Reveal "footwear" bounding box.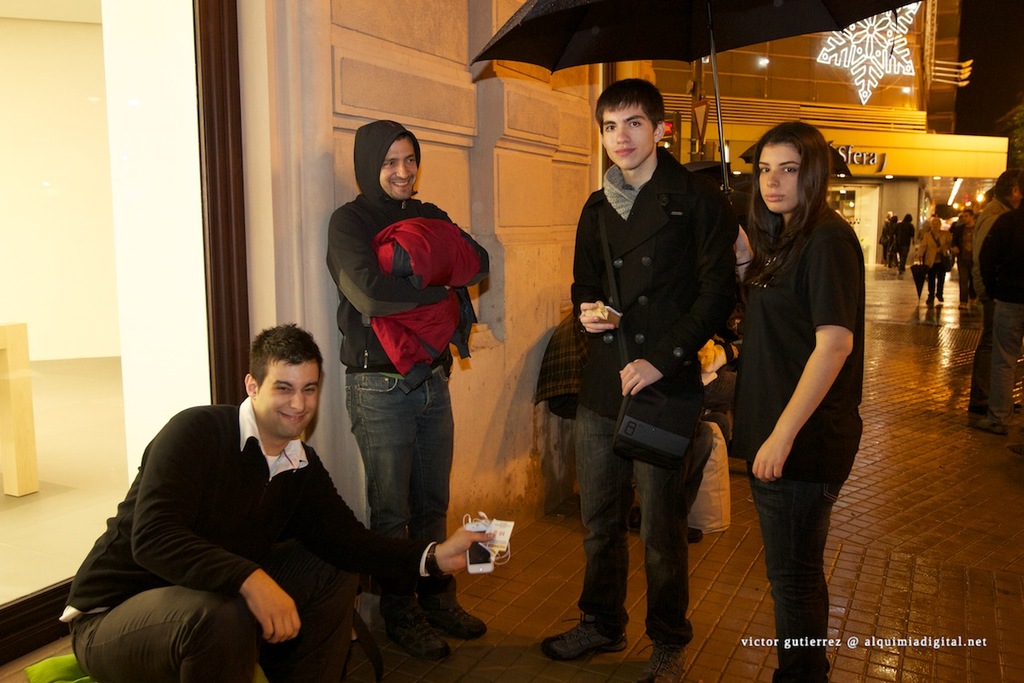
Revealed: pyautogui.locateOnScreen(638, 652, 689, 682).
